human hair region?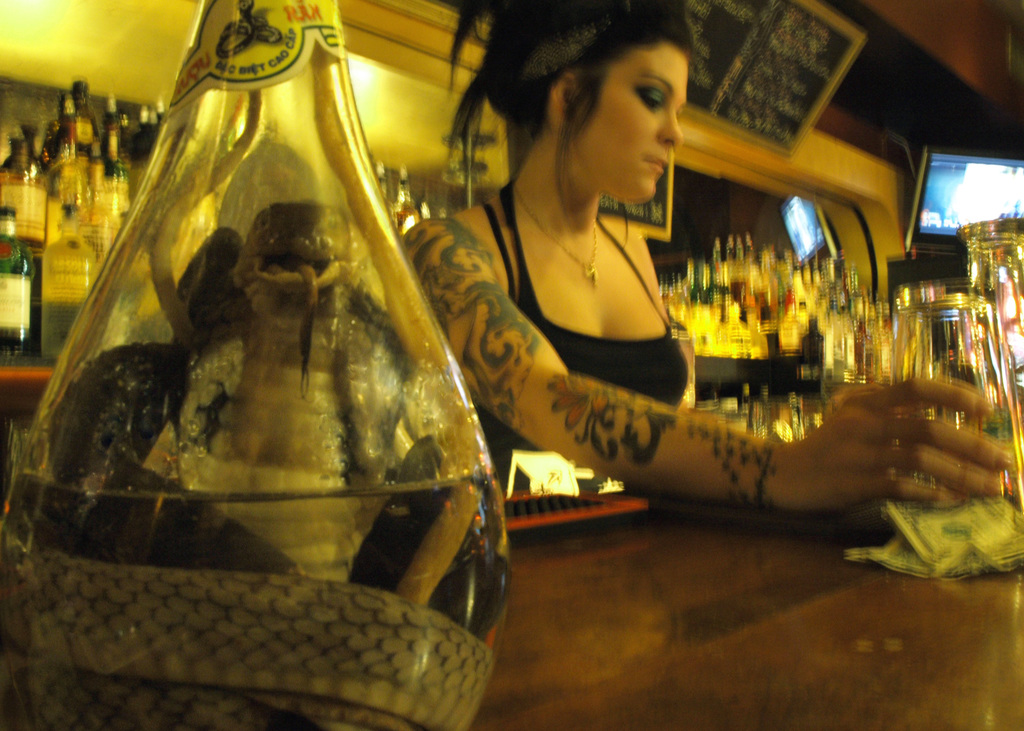
449:0:689:248
